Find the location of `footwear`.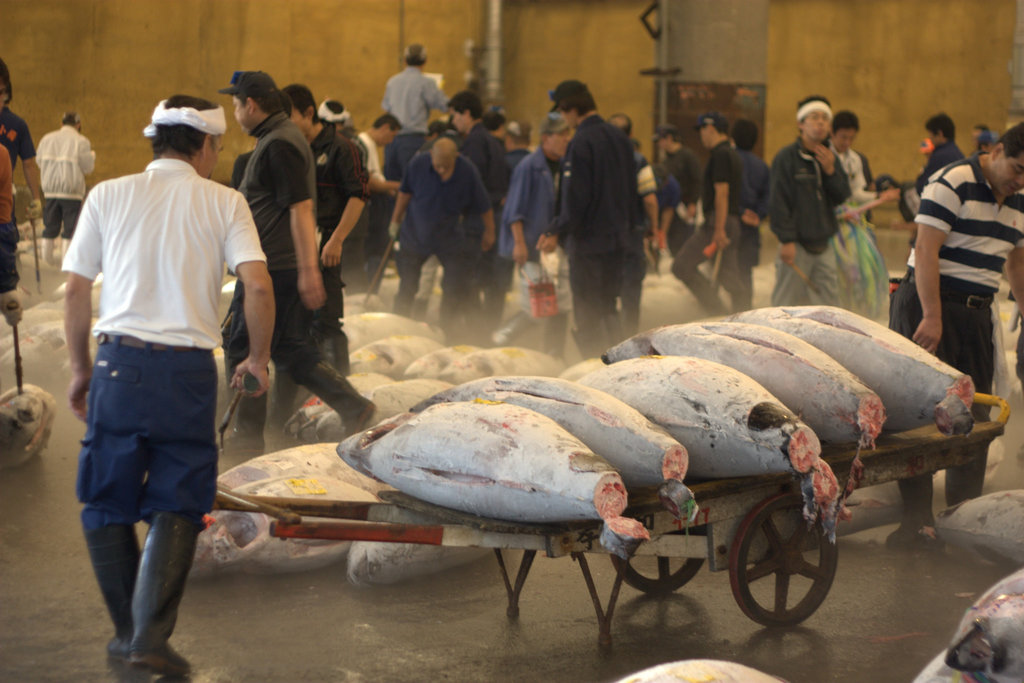
Location: (x1=365, y1=253, x2=385, y2=290).
